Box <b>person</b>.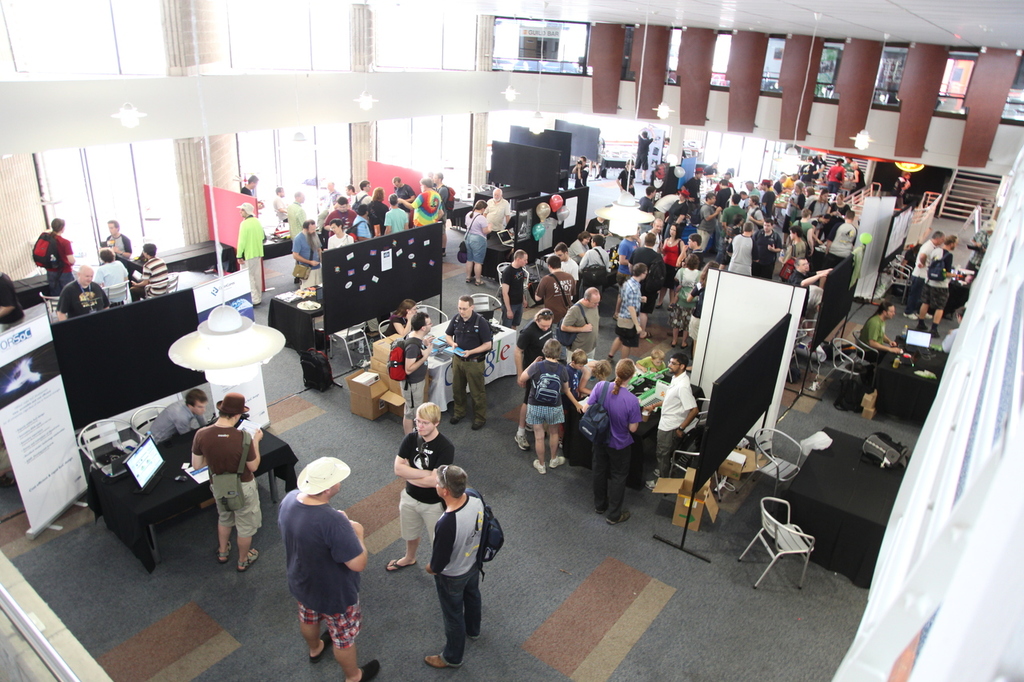
crop(530, 253, 580, 318).
